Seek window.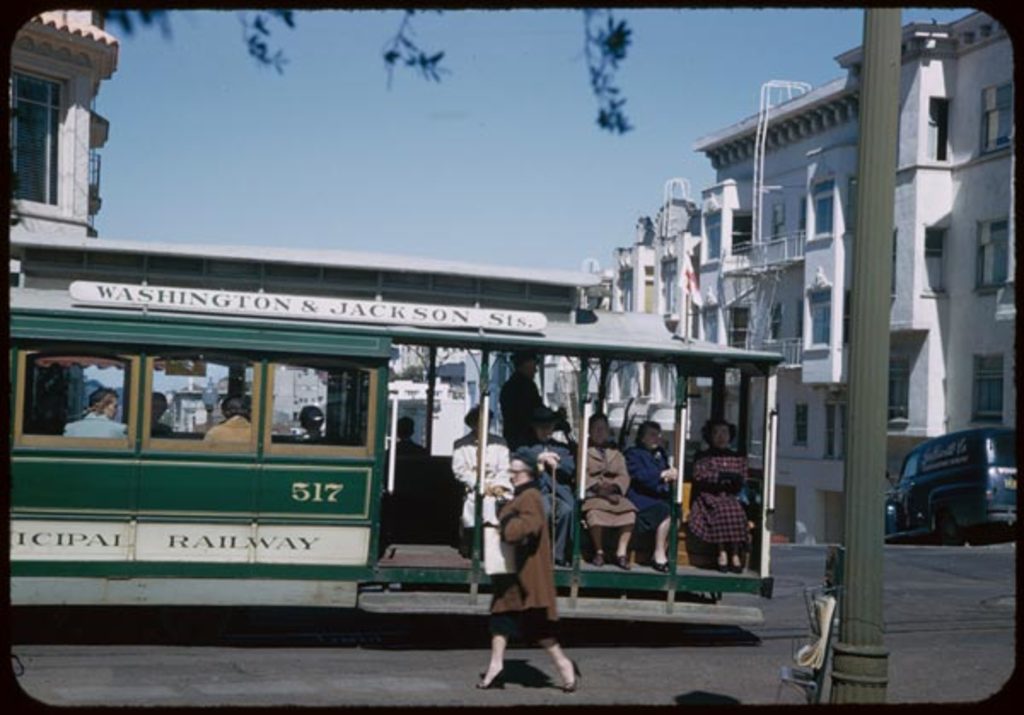
Rect(918, 215, 949, 304).
